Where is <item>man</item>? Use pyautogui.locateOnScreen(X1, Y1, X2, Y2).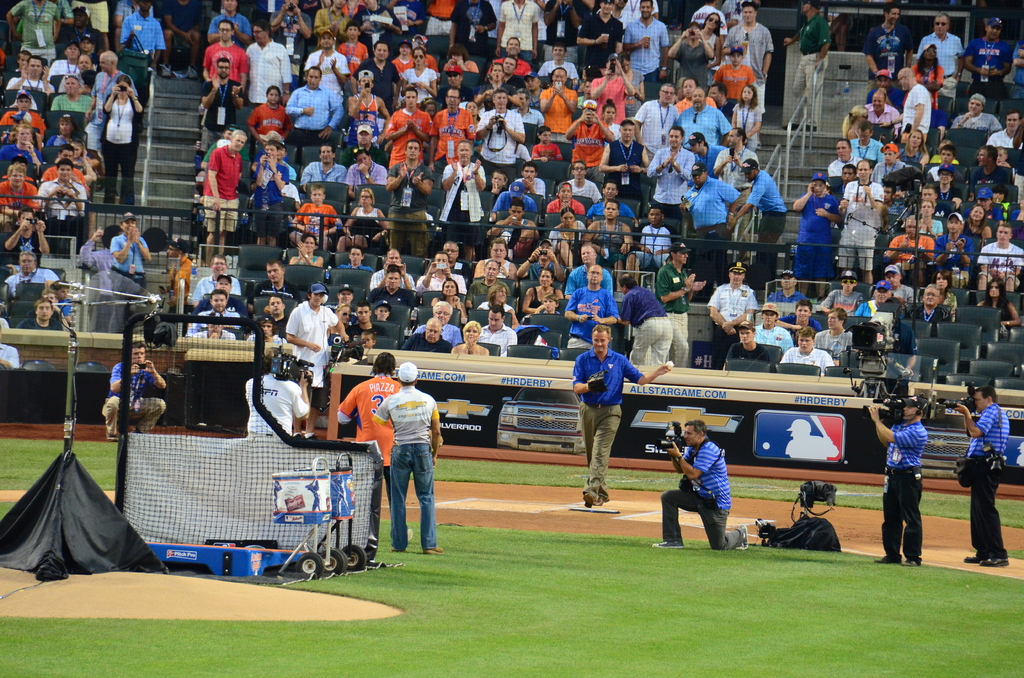
pyautogui.locateOnScreen(273, 478, 281, 510).
